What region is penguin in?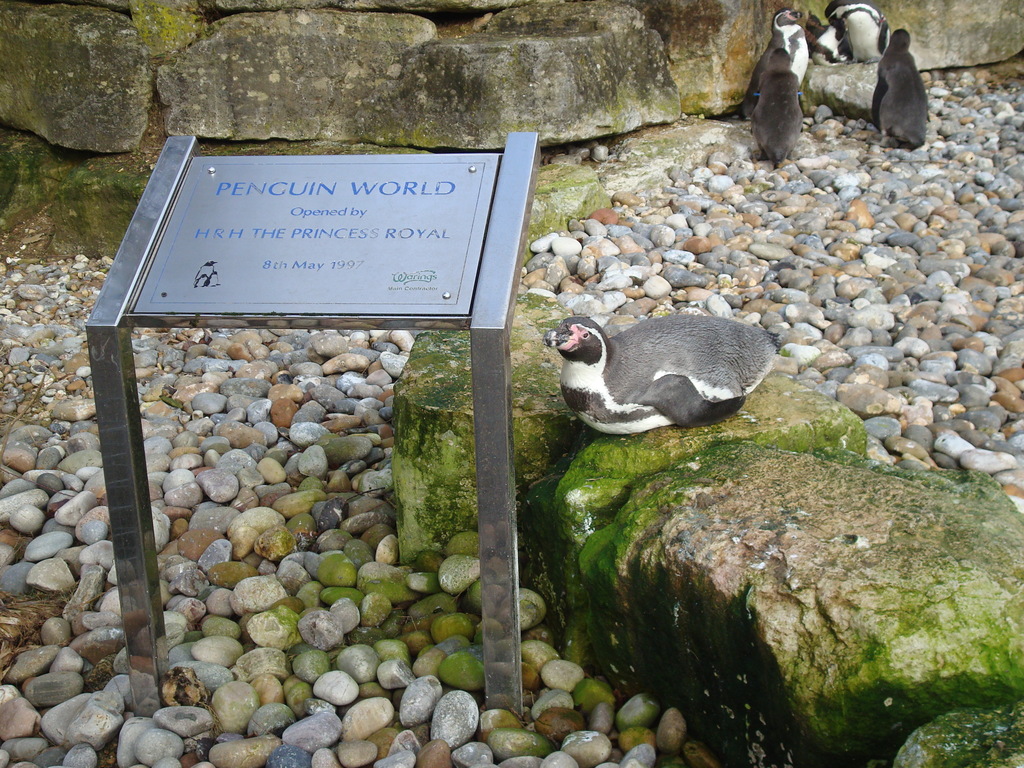
(x1=762, y1=8, x2=813, y2=88).
